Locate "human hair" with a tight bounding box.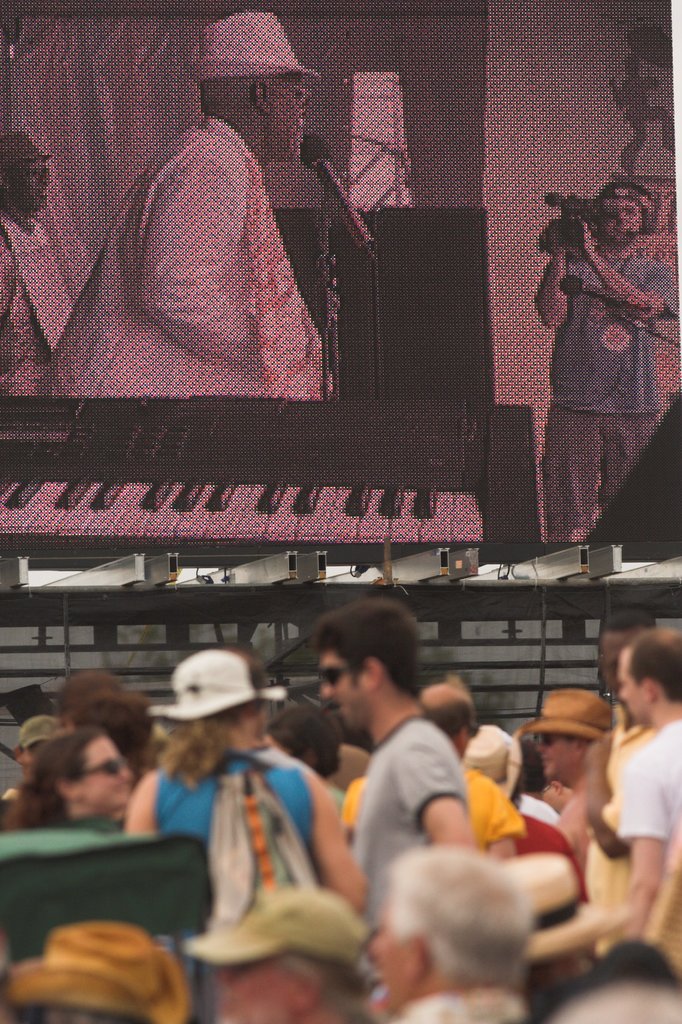
detection(60, 668, 125, 725).
